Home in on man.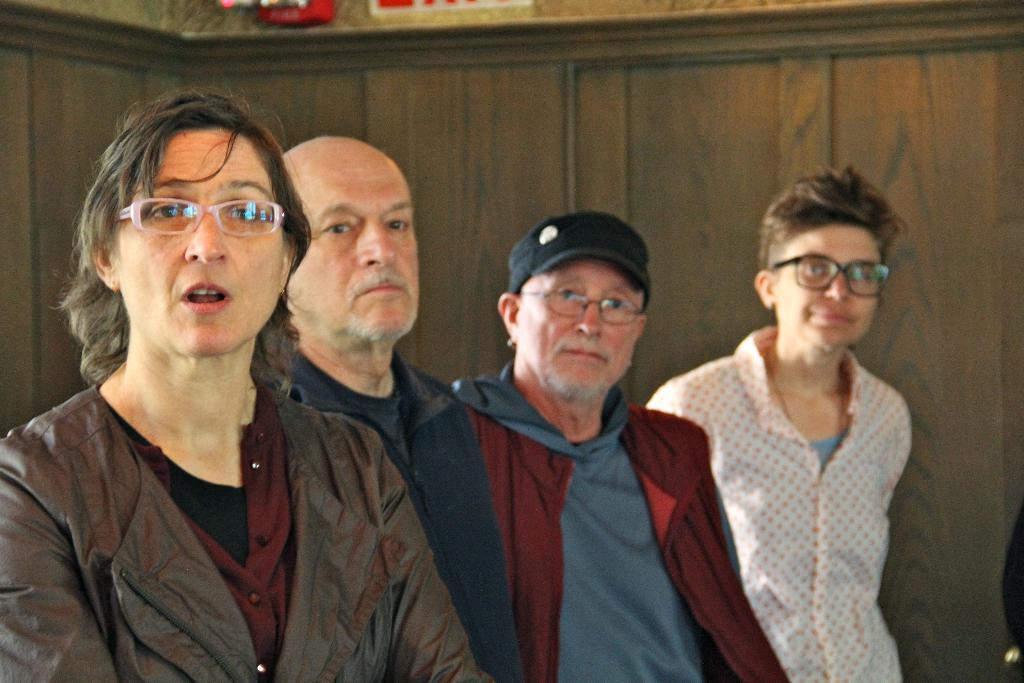
Homed in at box(646, 164, 913, 682).
